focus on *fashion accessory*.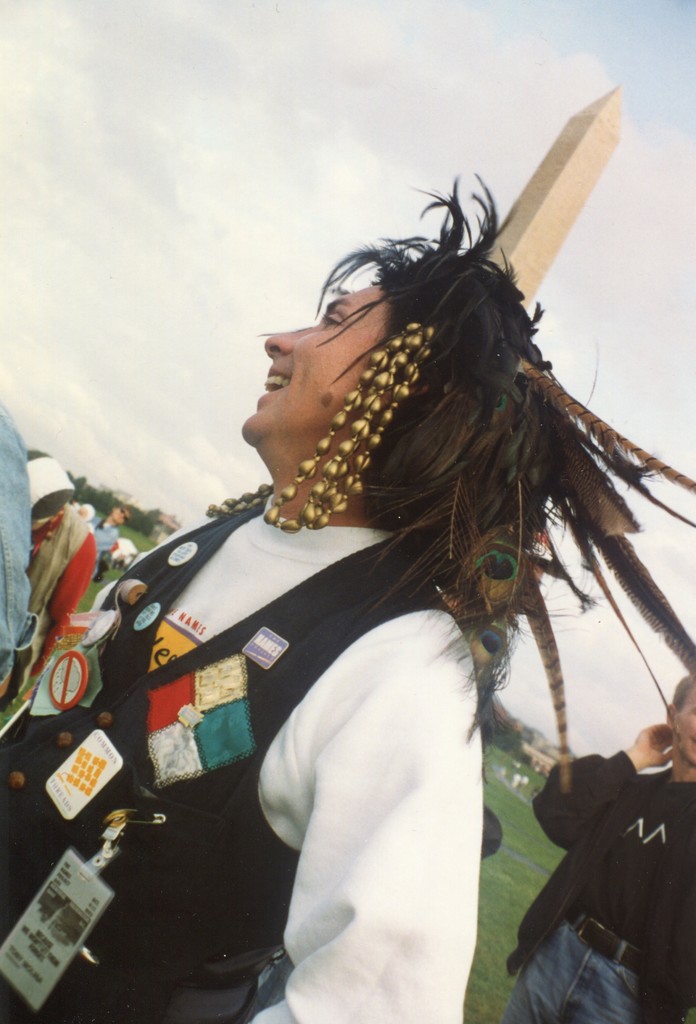
Focused at (25, 454, 76, 510).
